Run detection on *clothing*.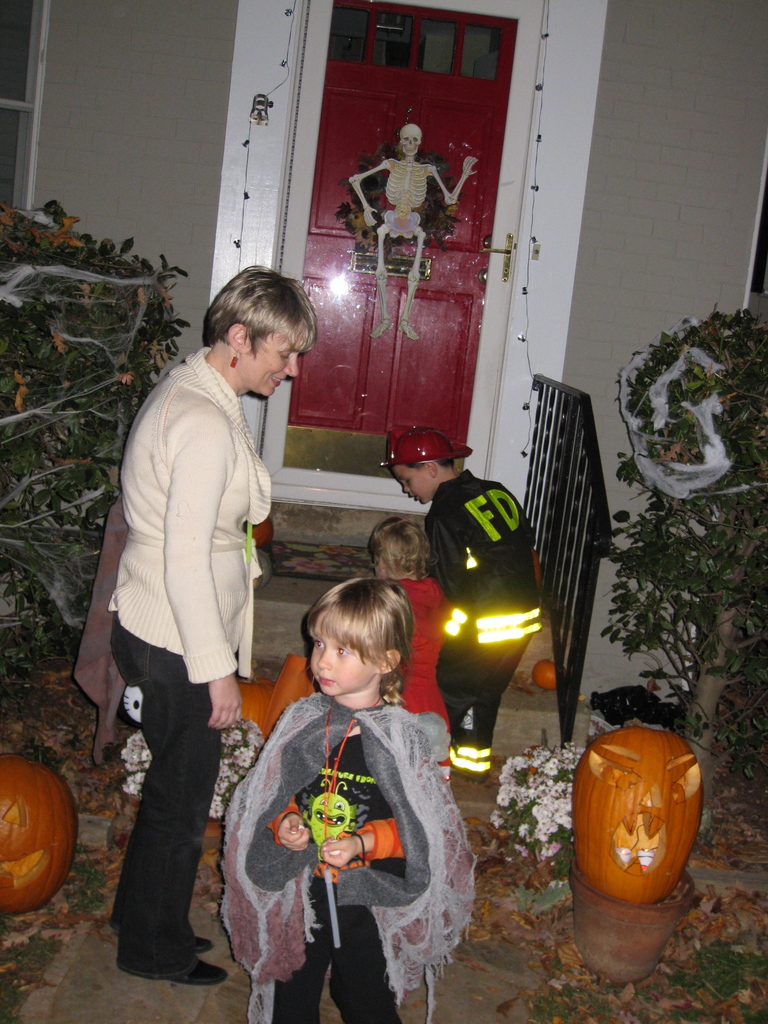
Result: (left=429, top=468, right=546, bottom=743).
